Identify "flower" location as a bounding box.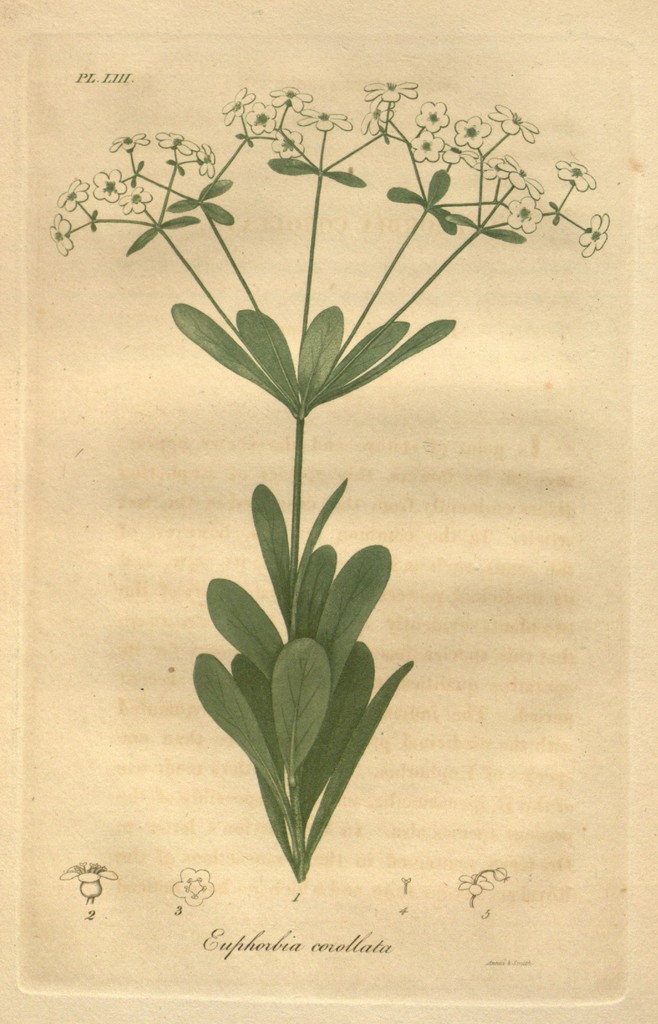
left=444, top=113, right=489, bottom=152.
